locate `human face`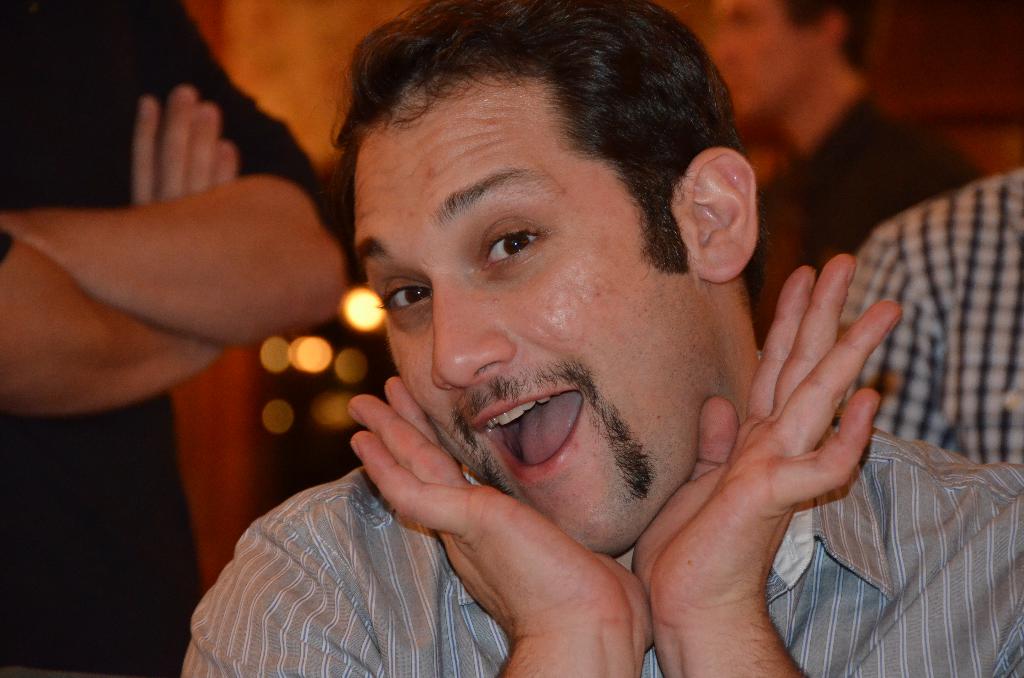
box(353, 74, 716, 564)
